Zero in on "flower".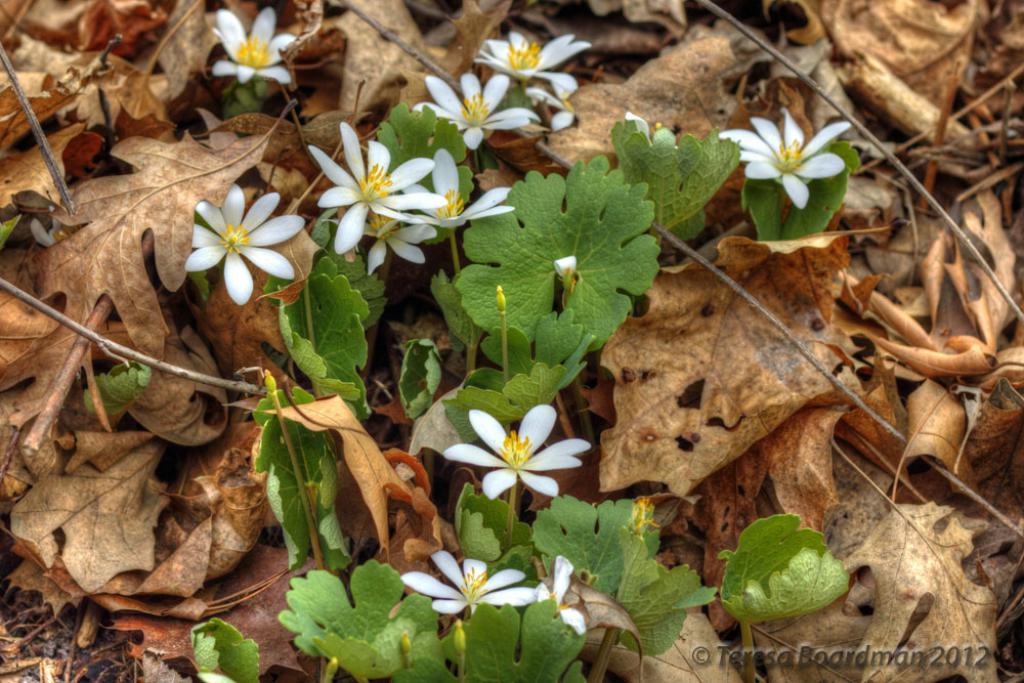
Zeroed in: 719/110/853/210.
